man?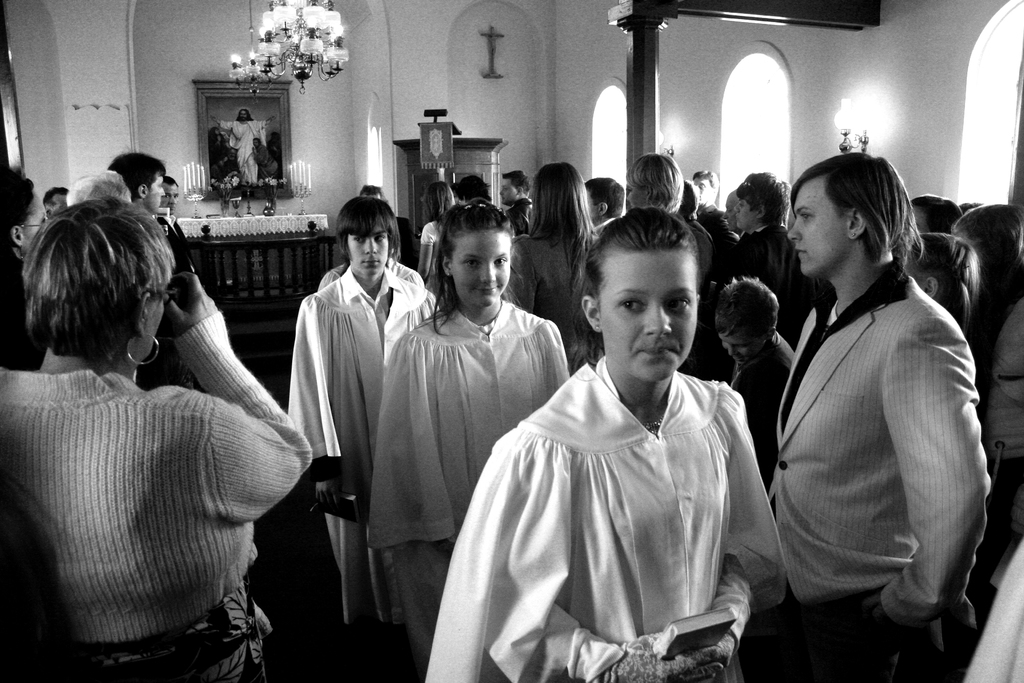
[left=108, top=150, right=175, bottom=215]
